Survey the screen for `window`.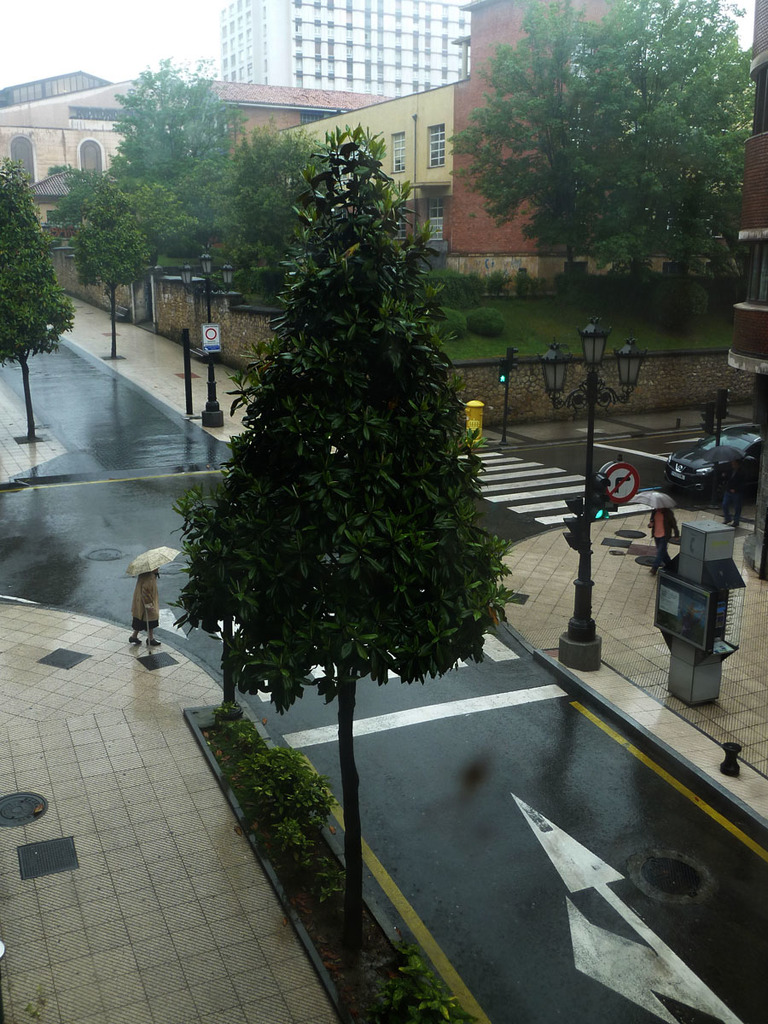
Survey found: x1=300, y1=112, x2=322, y2=121.
